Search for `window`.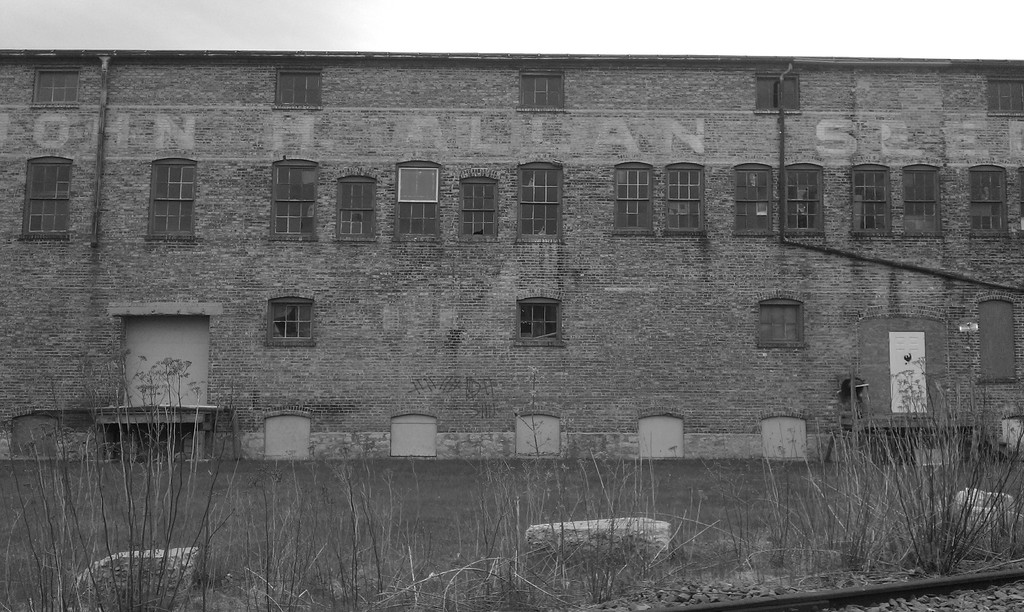
Found at x1=850 y1=168 x2=902 y2=241.
